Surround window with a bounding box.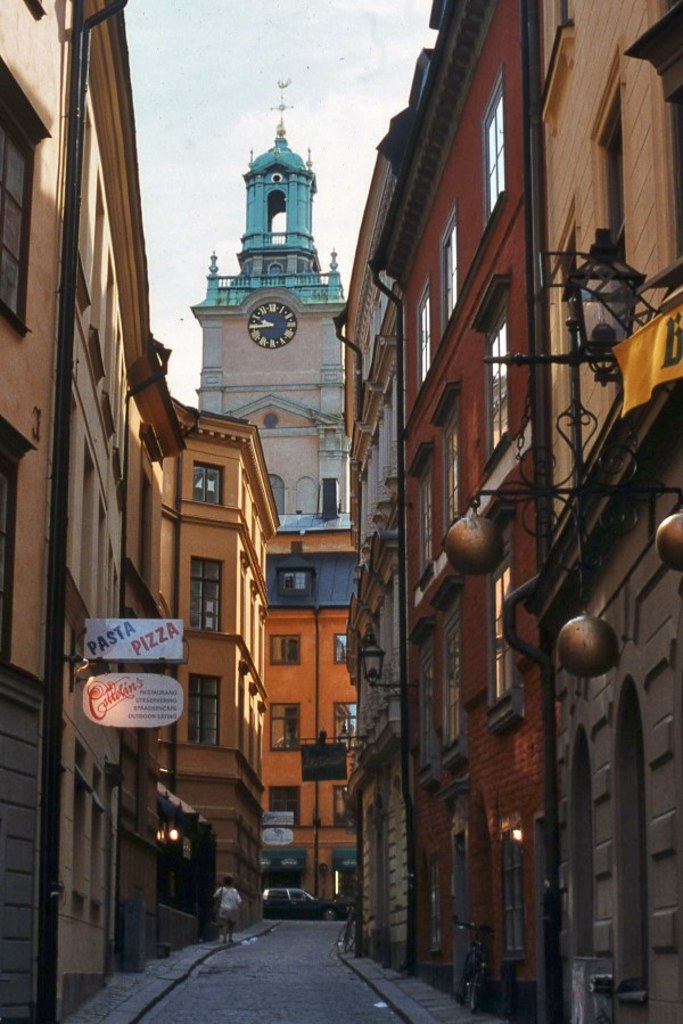
x1=279 y1=567 x2=316 y2=599.
